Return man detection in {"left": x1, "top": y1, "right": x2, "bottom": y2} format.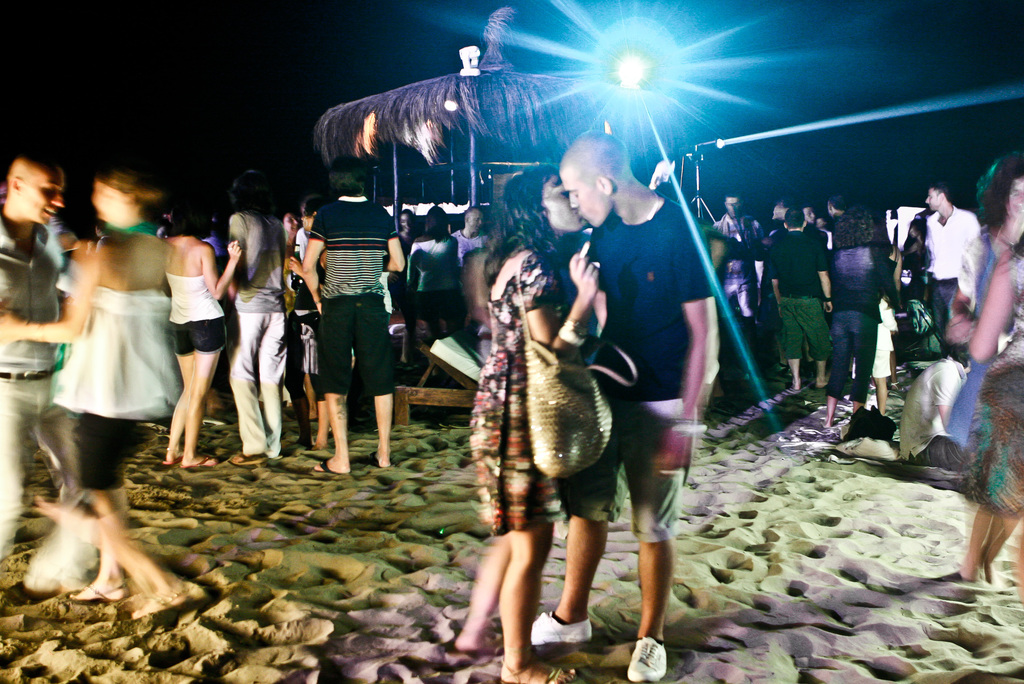
{"left": 0, "top": 152, "right": 94, "bottom": 590}.
